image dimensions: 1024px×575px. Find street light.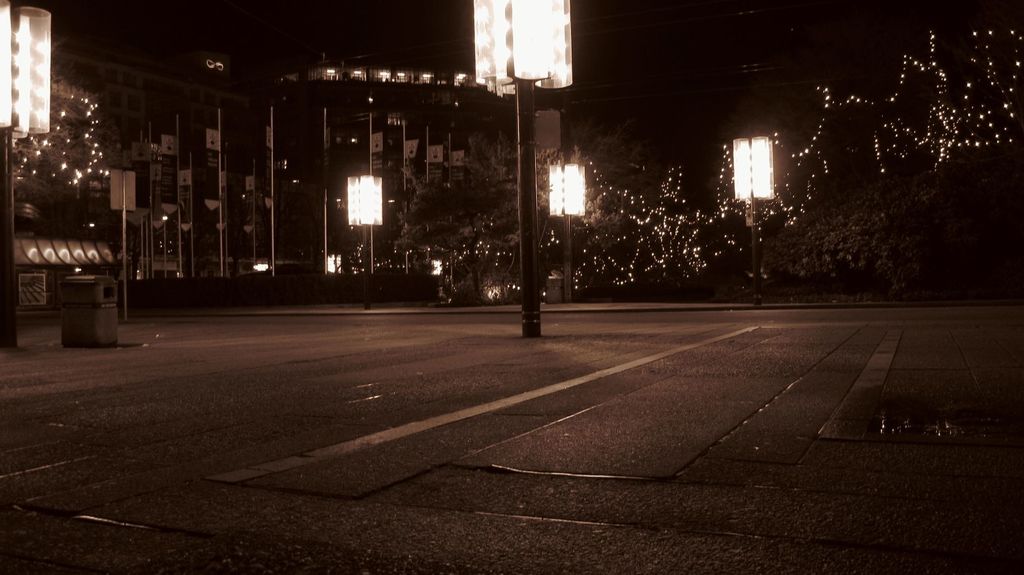
0, 0, 59, 352.
